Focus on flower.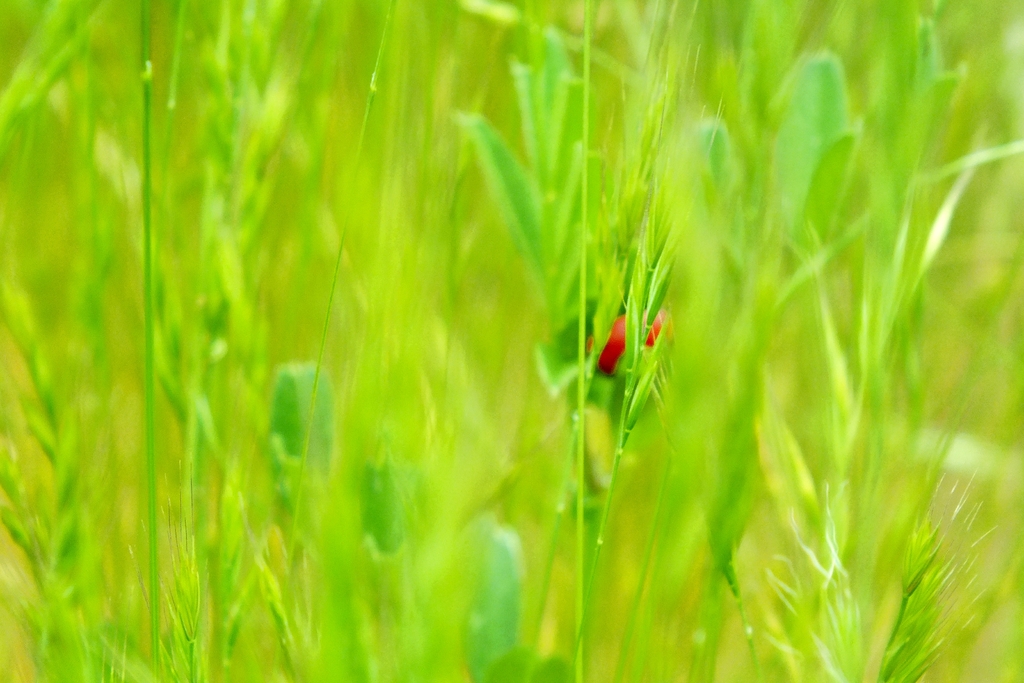
Focused at {"x1": 573, "y1": 312, "x2": 675, "y2": 389}.
